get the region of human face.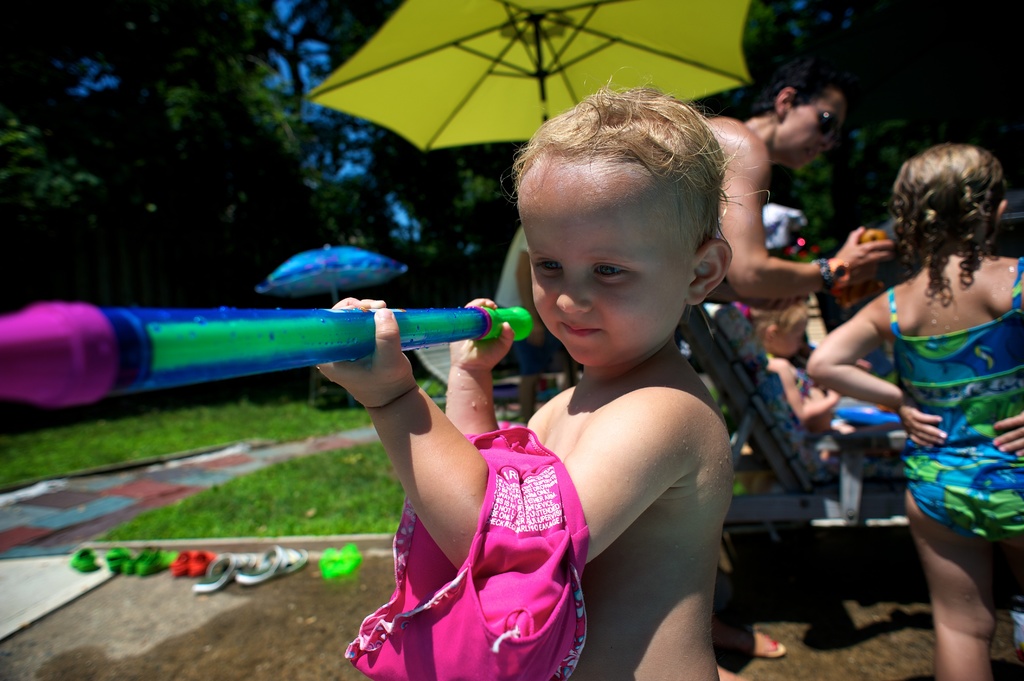
detection(772, 88, 846, 172).
